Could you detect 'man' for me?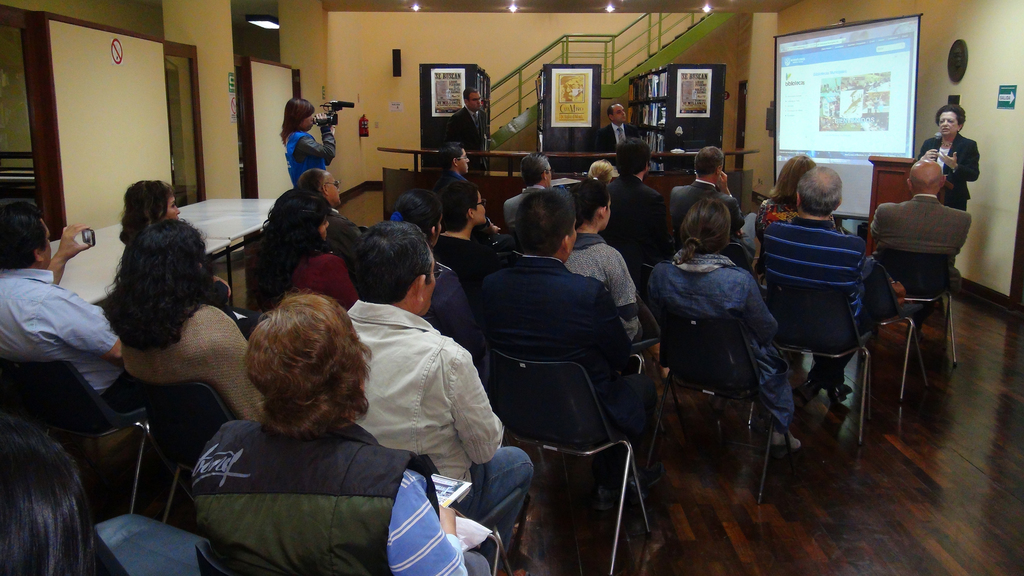
Detection result: (191, 291, 493, 575).
